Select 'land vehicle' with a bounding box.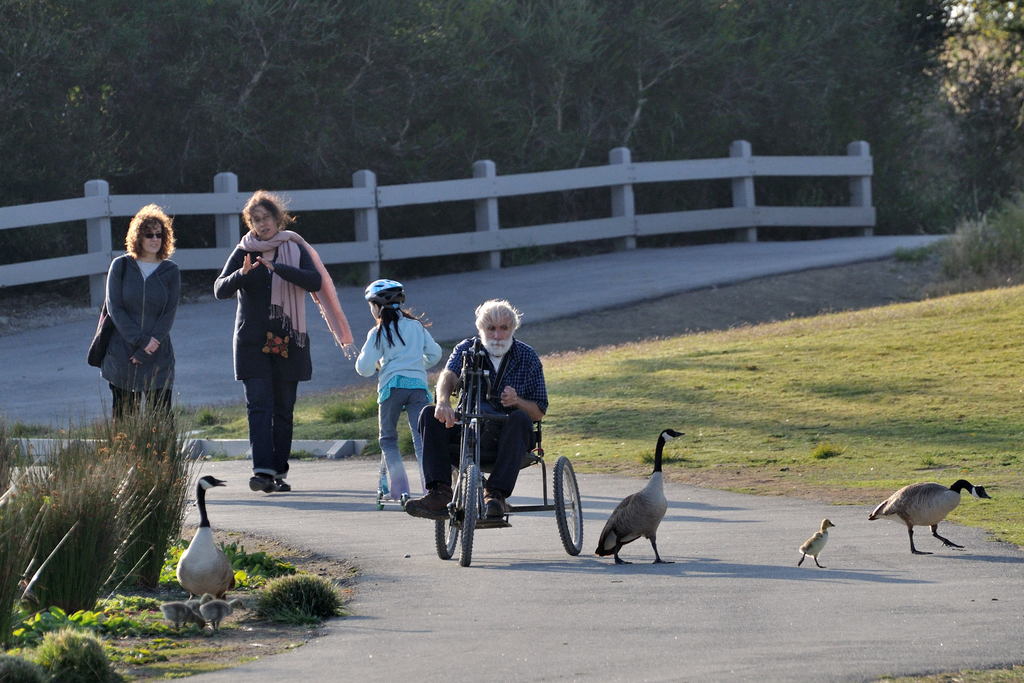
<box>405,327,580,553</box>.
